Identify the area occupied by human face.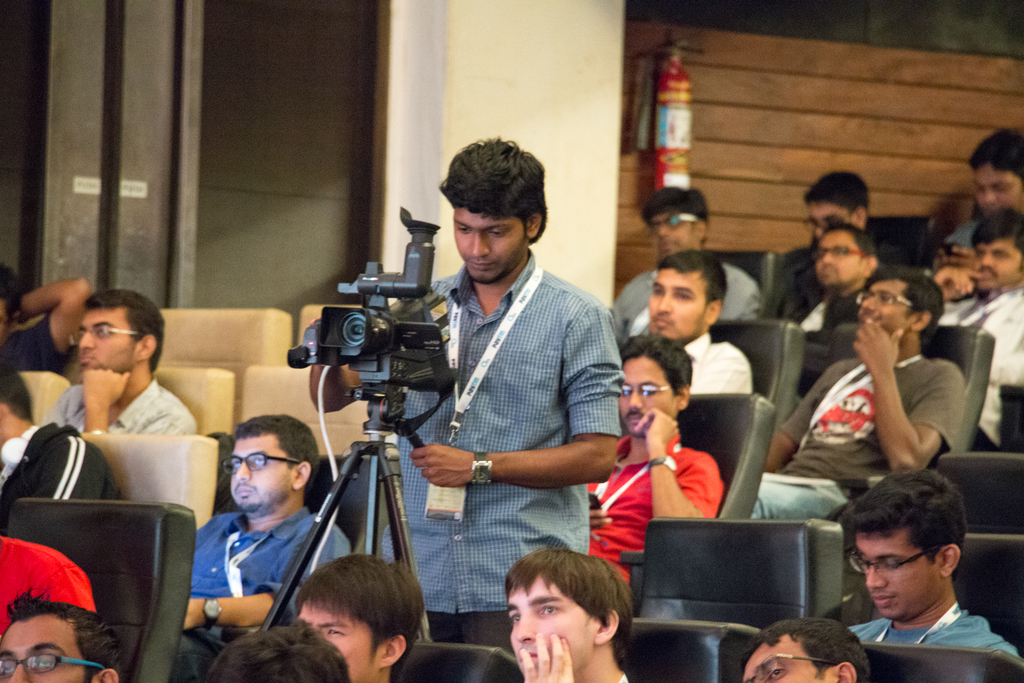
Area: [x1=233, y1=434, x2=294, y2=516].
